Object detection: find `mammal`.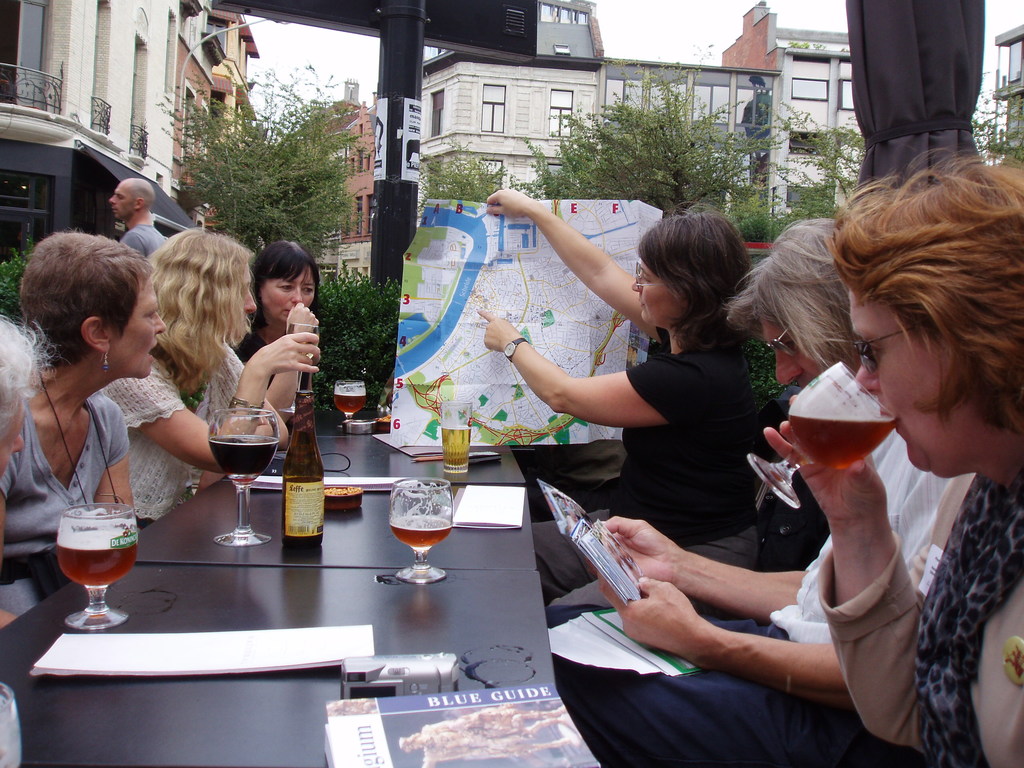
[left=474, top=184, right=767, bottom=607].
